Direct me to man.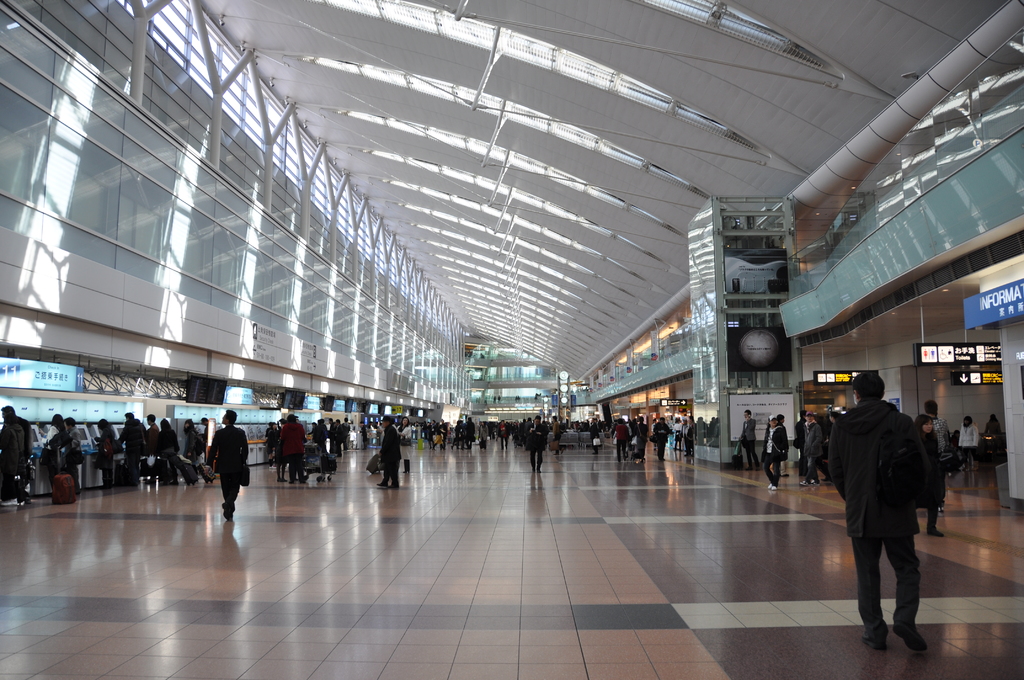
Direction: x1=652 y1=417 x2=671 y2=462.
